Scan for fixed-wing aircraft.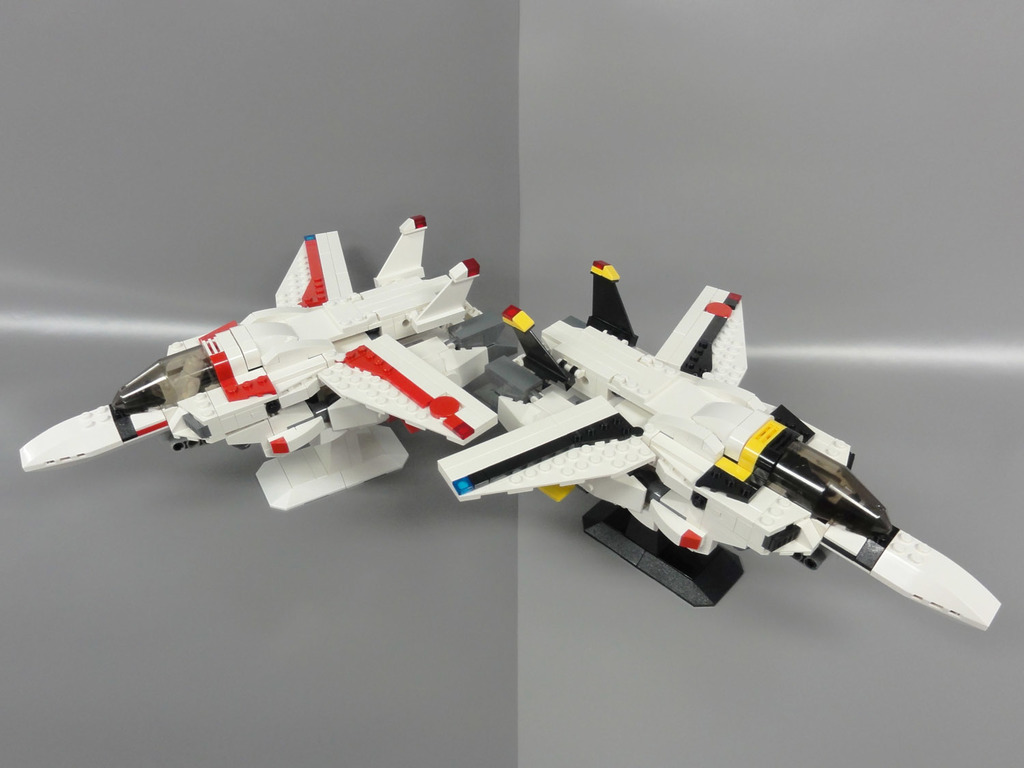
Scan result: 410,256,1002,636.
